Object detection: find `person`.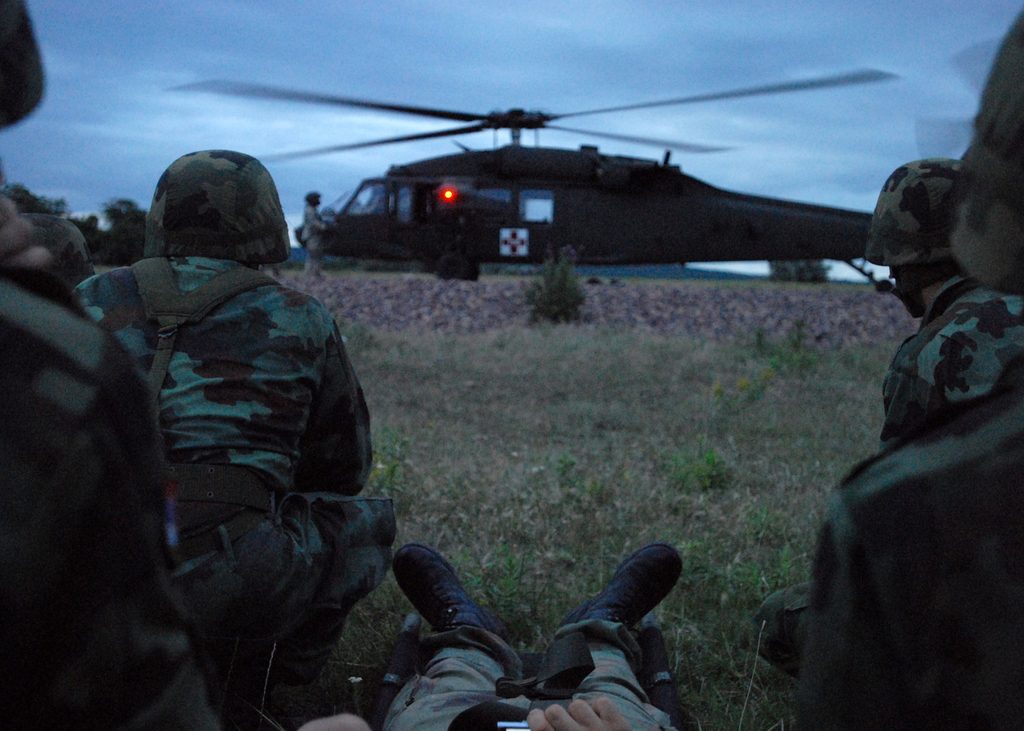
[x1=15, y1=205, x2=111, y2=298].
